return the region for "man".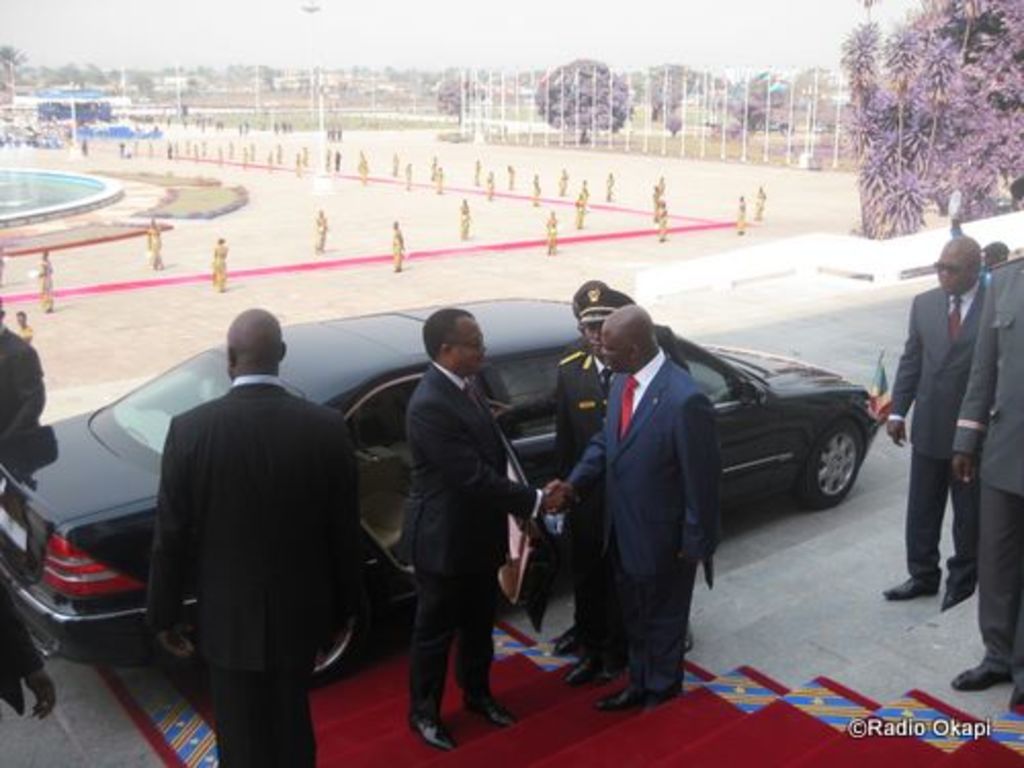
box=[150, 137, 156, 154].
